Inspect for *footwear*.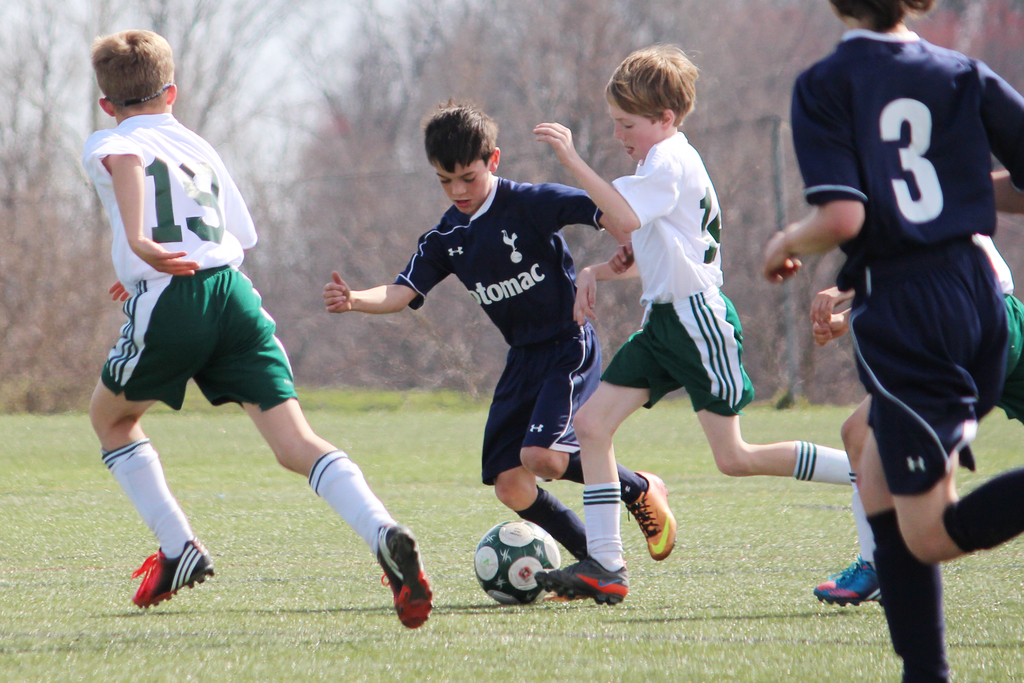
Inspection: bbox=[624, 467, 680, 561].
